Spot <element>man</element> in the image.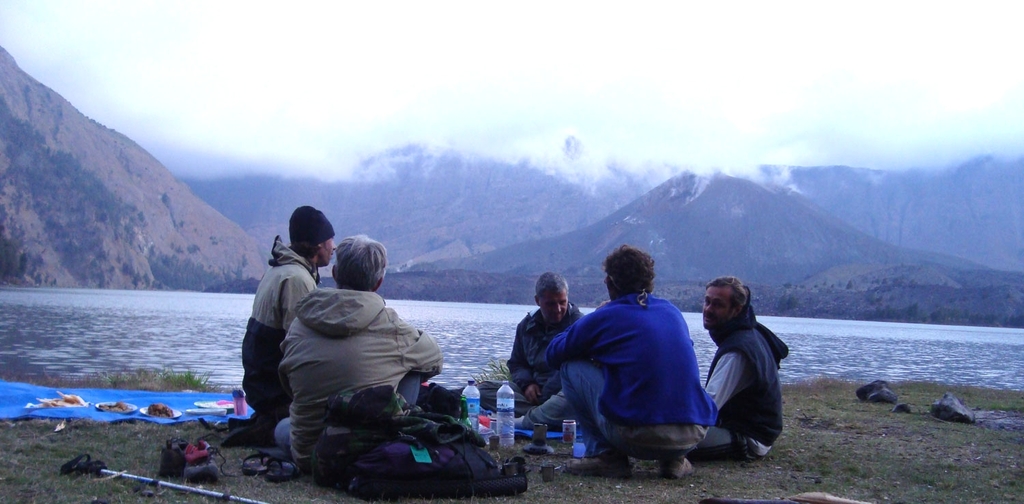
<element>man</element> found at [500,280,597,421].
